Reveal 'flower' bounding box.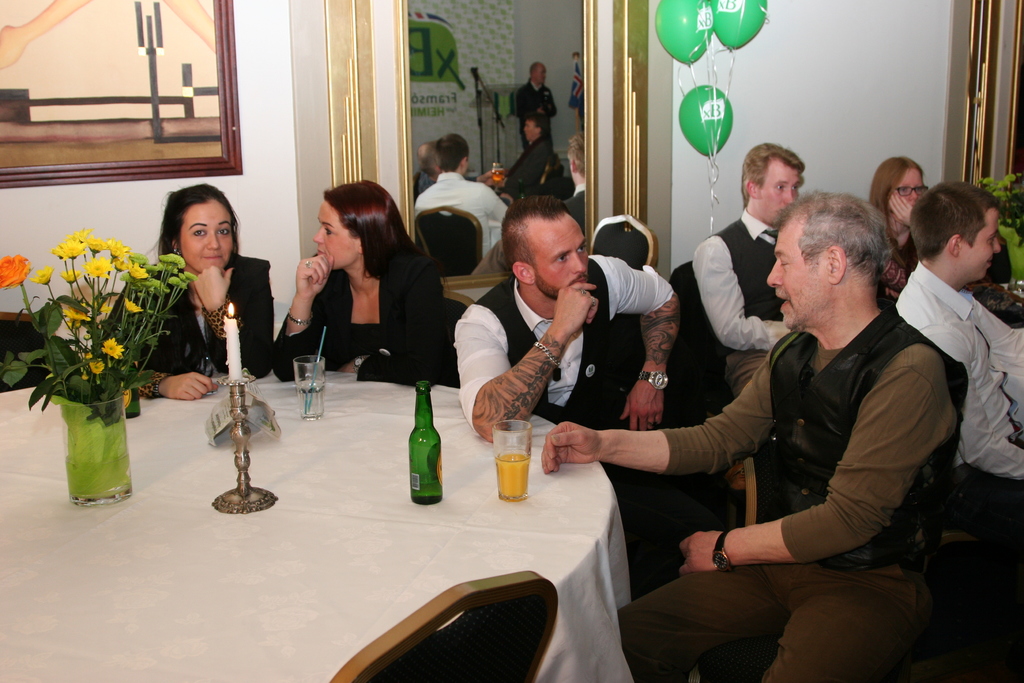
Revealed: 85/362/105/378.
